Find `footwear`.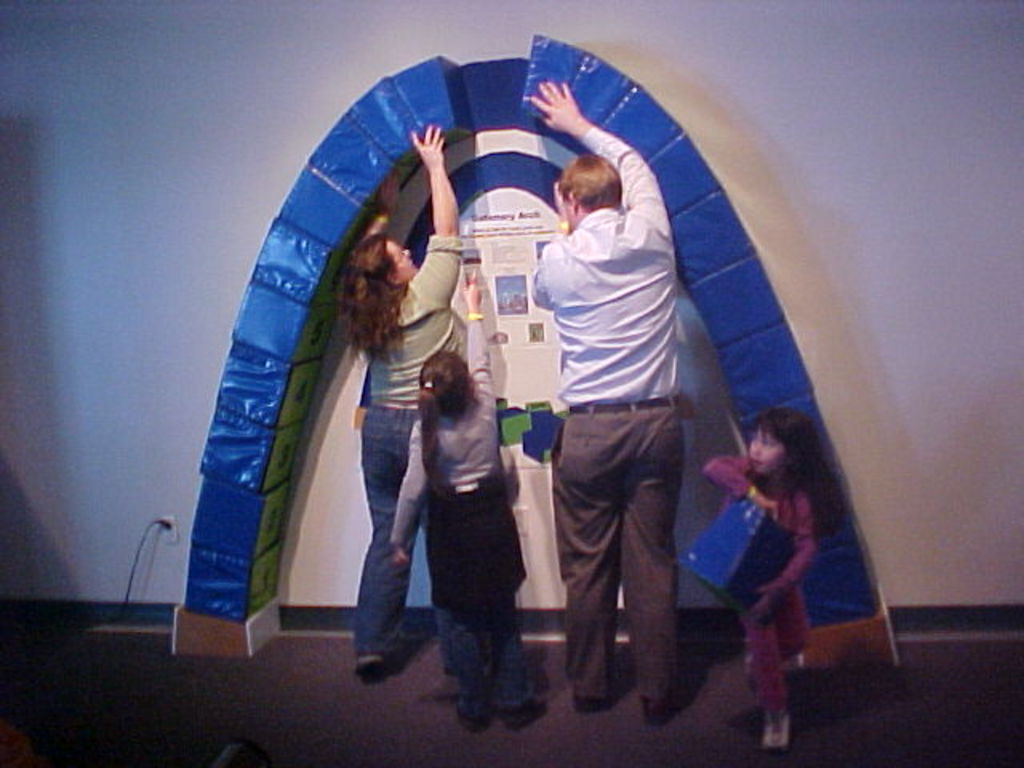
570,685,608,707.
